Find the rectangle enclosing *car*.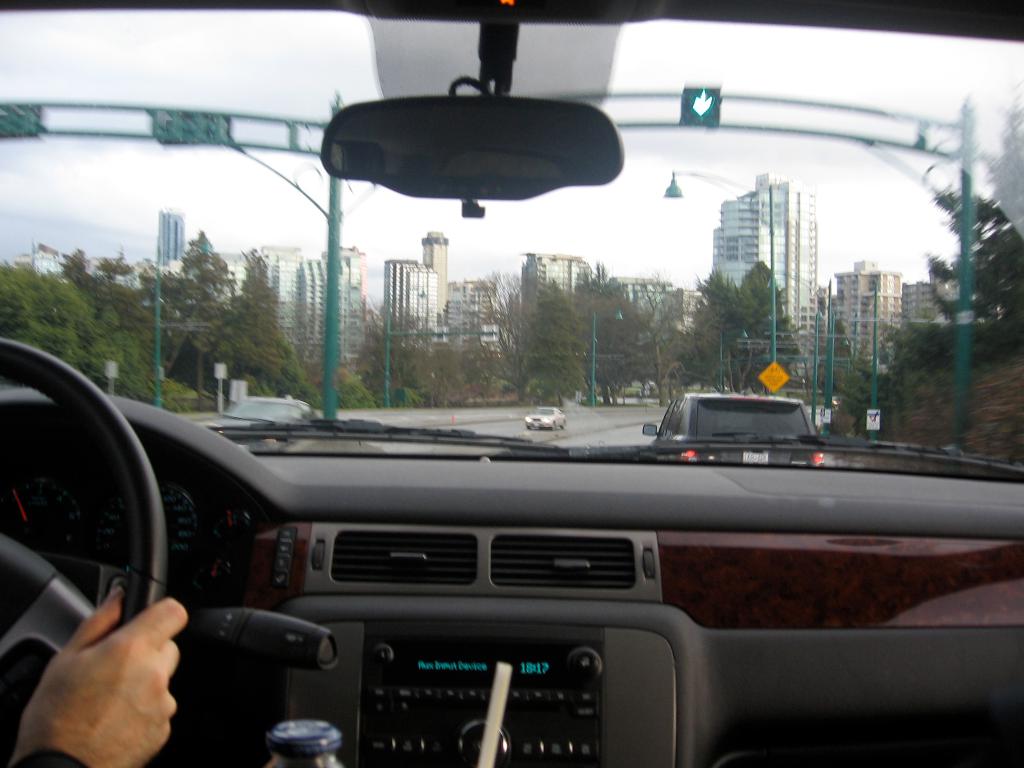
(left=634, top=393, right=851, bottom=477).
